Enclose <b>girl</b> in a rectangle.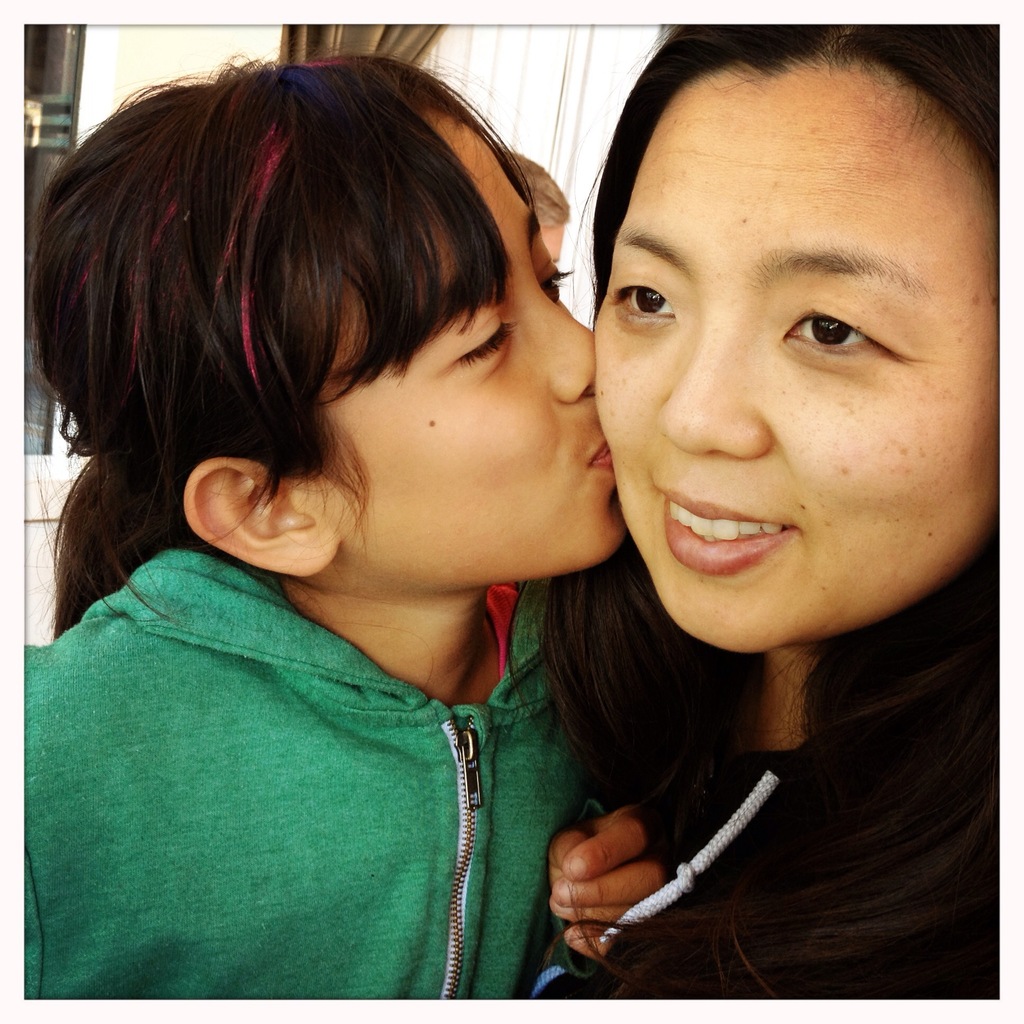
[29, 52, 662, 996].
